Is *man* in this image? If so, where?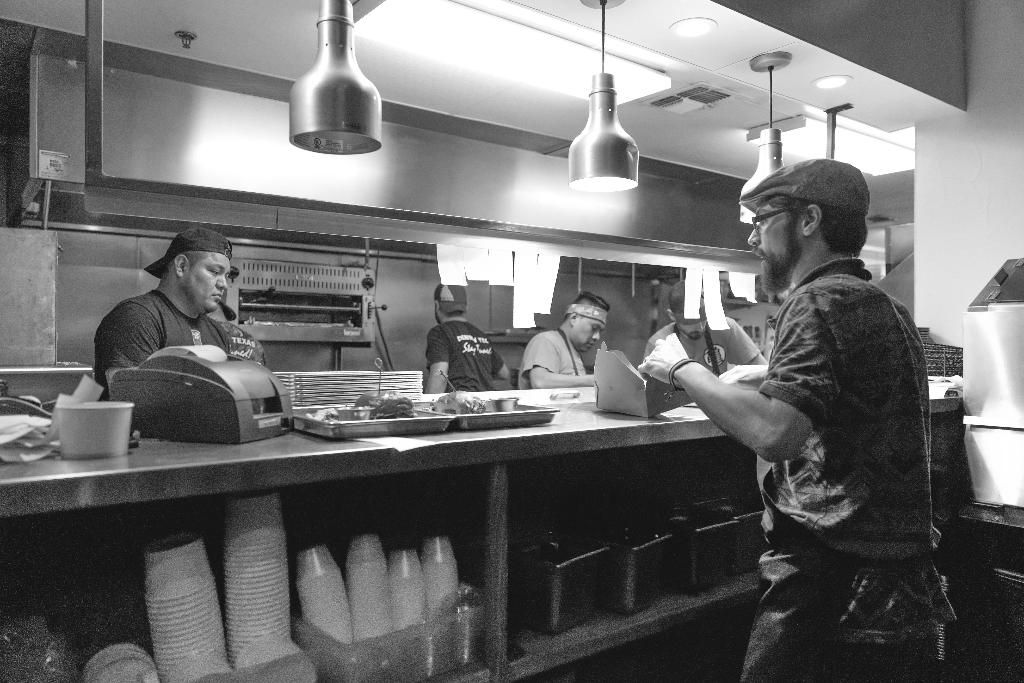
Yes, at (419,278,515,394).
